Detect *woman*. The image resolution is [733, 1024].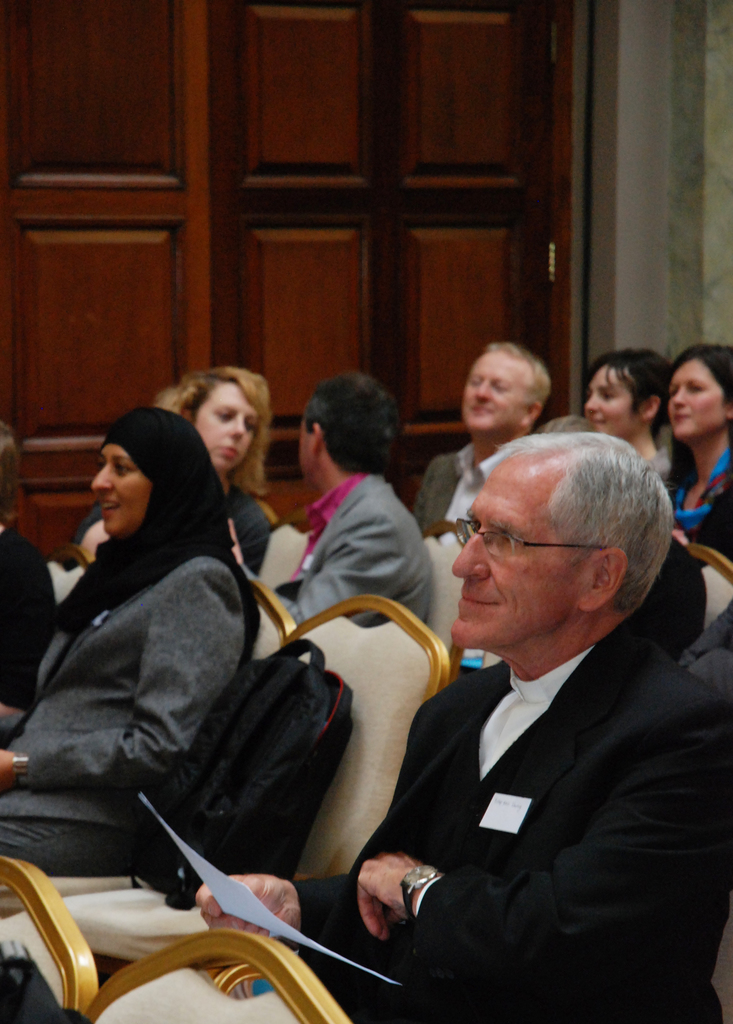
[left=525, top=348, right=670, bottom=460].
